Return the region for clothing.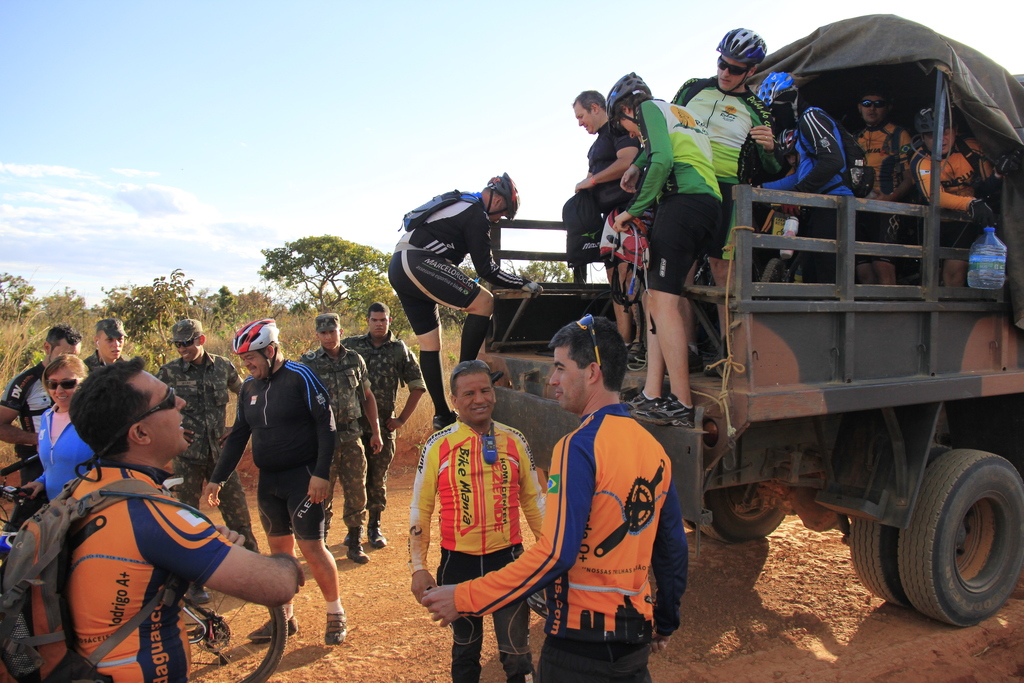
x1=88, y1=350, x2=120, y2=374.
